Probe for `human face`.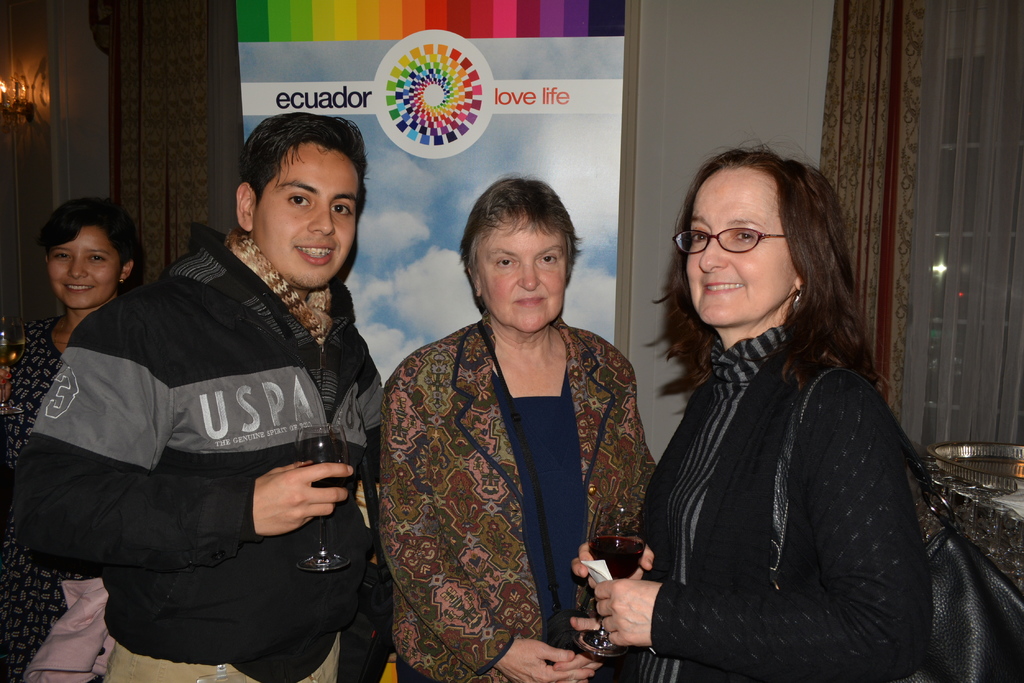
Probe result: Rect(483, 220, 563, 332).
